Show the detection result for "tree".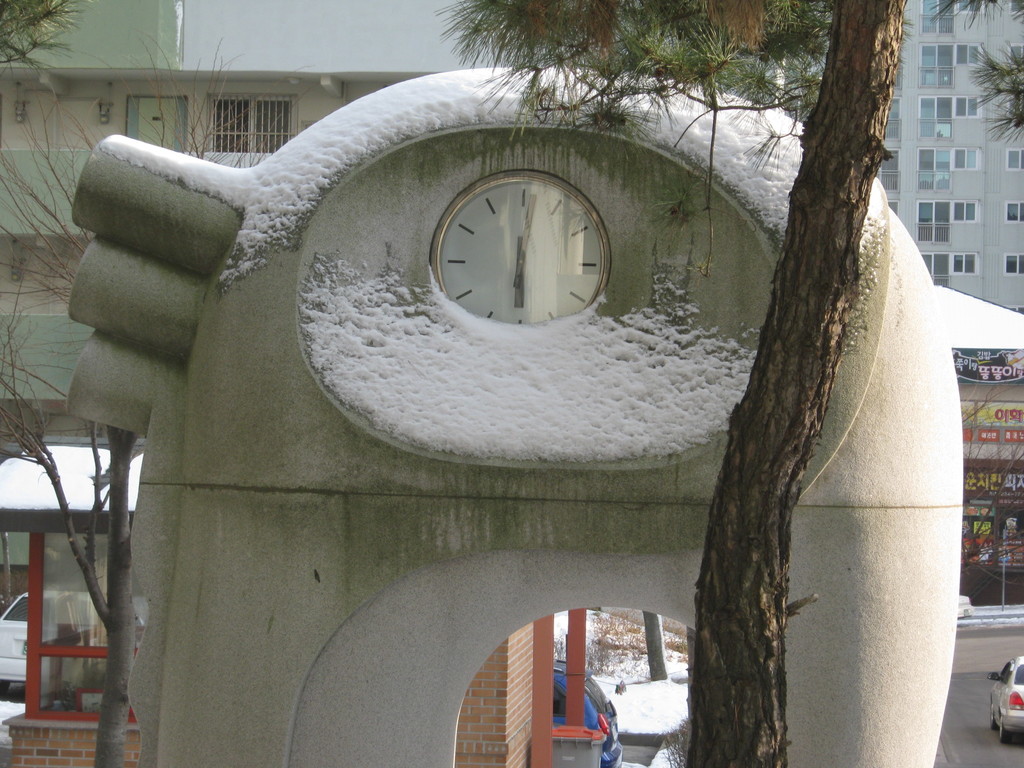
Rect(433, 0, 1023, 767).
